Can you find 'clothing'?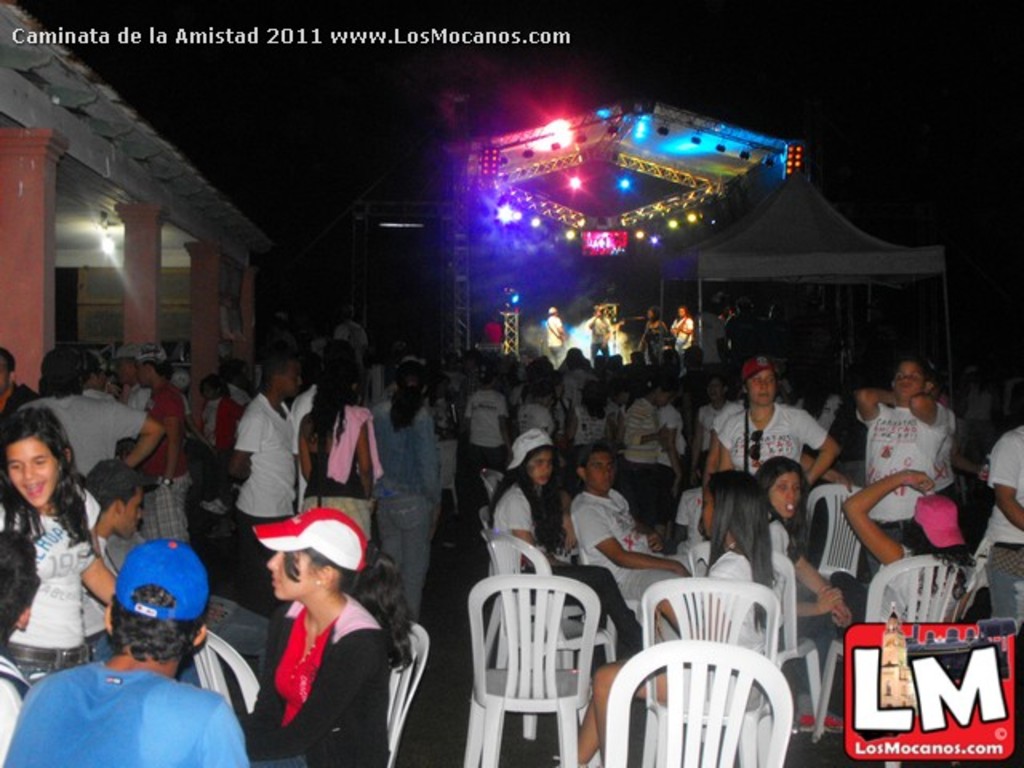
Yes, bounding box: region(658, 392, 682, 467).
